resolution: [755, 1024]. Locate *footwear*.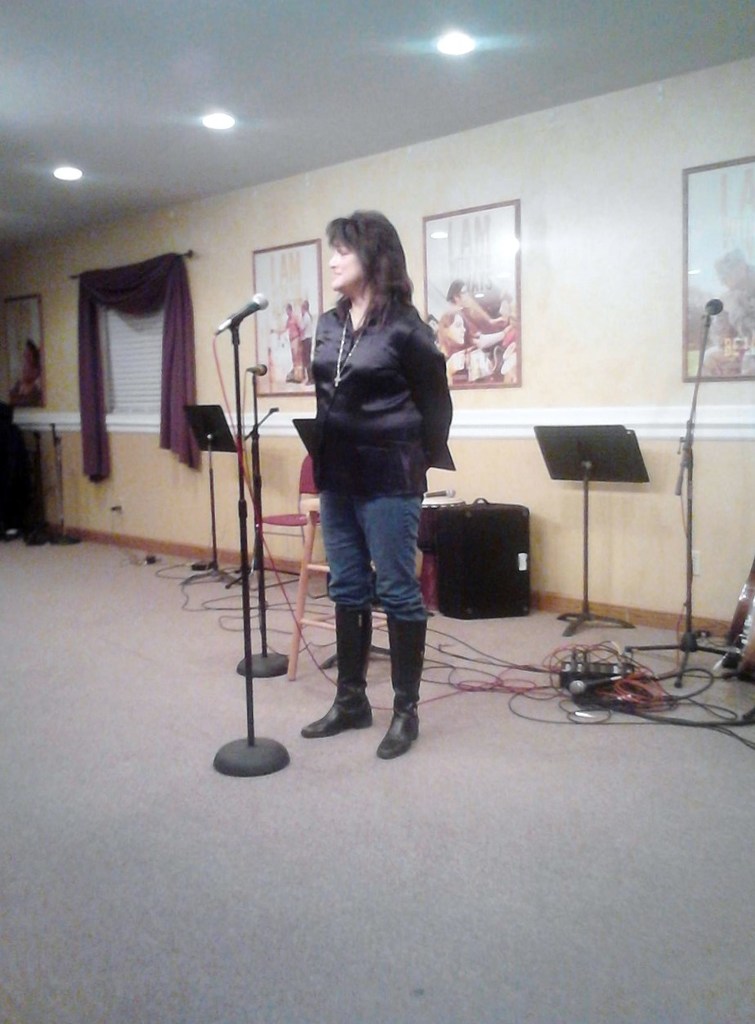
region(302, 606, 373, 740).
